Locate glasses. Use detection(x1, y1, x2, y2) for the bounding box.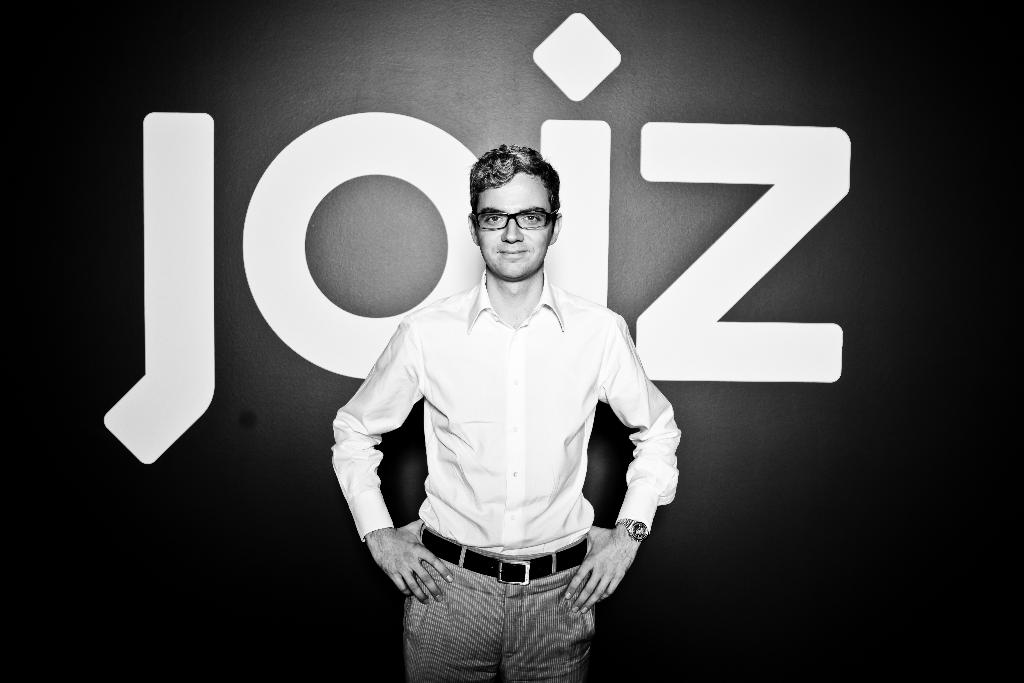
detection(465, 195, 564, 240).
